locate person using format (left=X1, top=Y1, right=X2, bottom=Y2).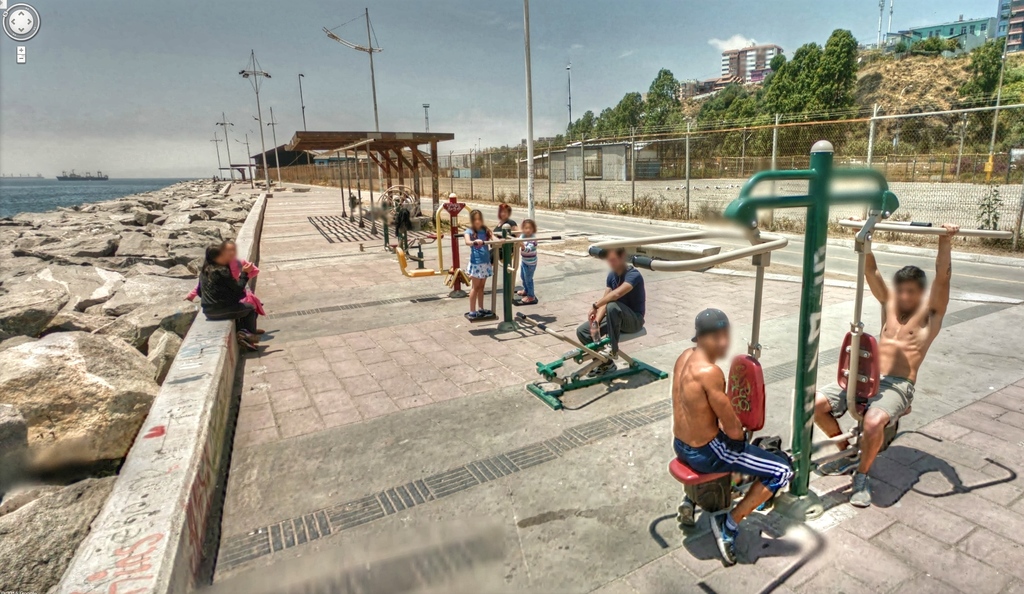
(left=580, top=244, right=645, bottom=385).
